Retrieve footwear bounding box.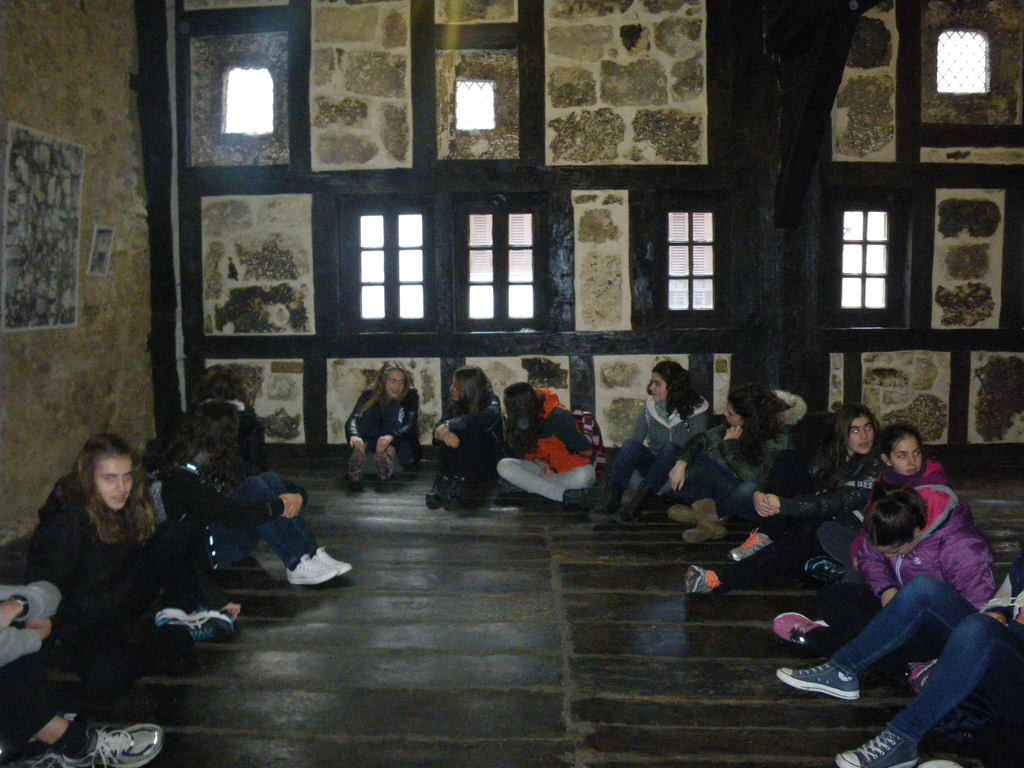
Bounding box: <box>682,500,726,543</box>.
